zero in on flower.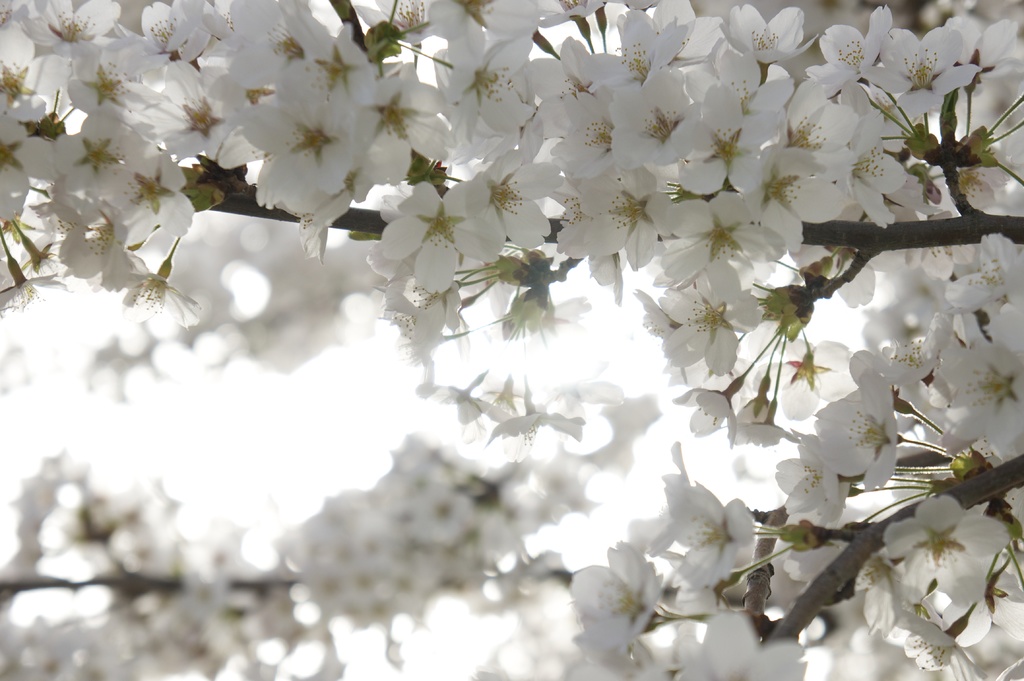
Zeroed in: box=[604, 65, 705, 175].
